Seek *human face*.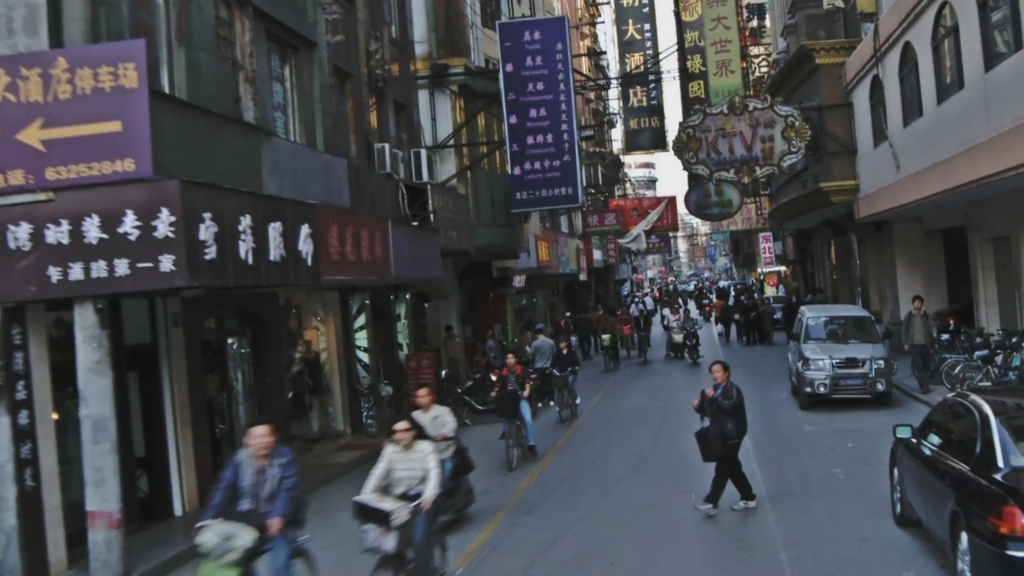
x1=397 y1=416 x2=411 y2=449.
